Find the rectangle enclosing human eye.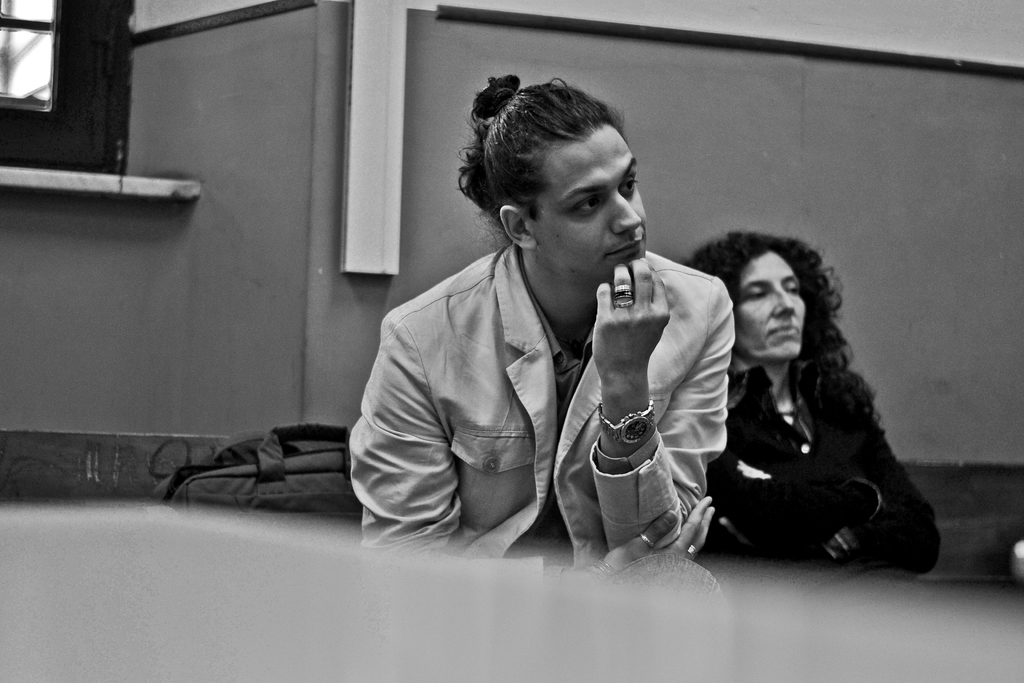
(783, 280, 797, 297).
